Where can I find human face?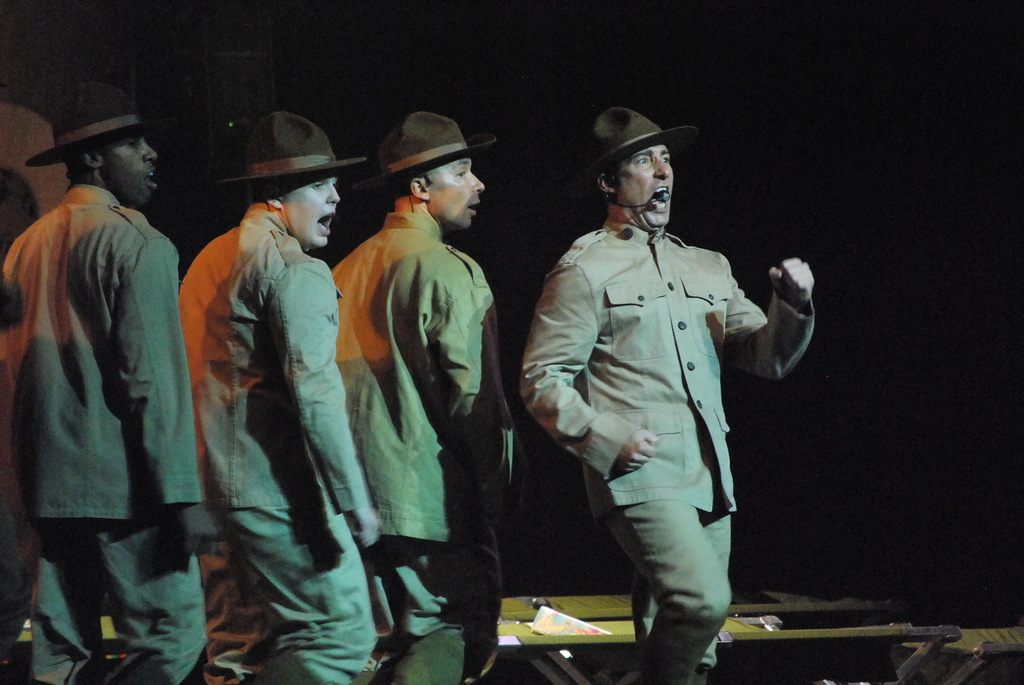
You can find it at 101:134:159:206.
